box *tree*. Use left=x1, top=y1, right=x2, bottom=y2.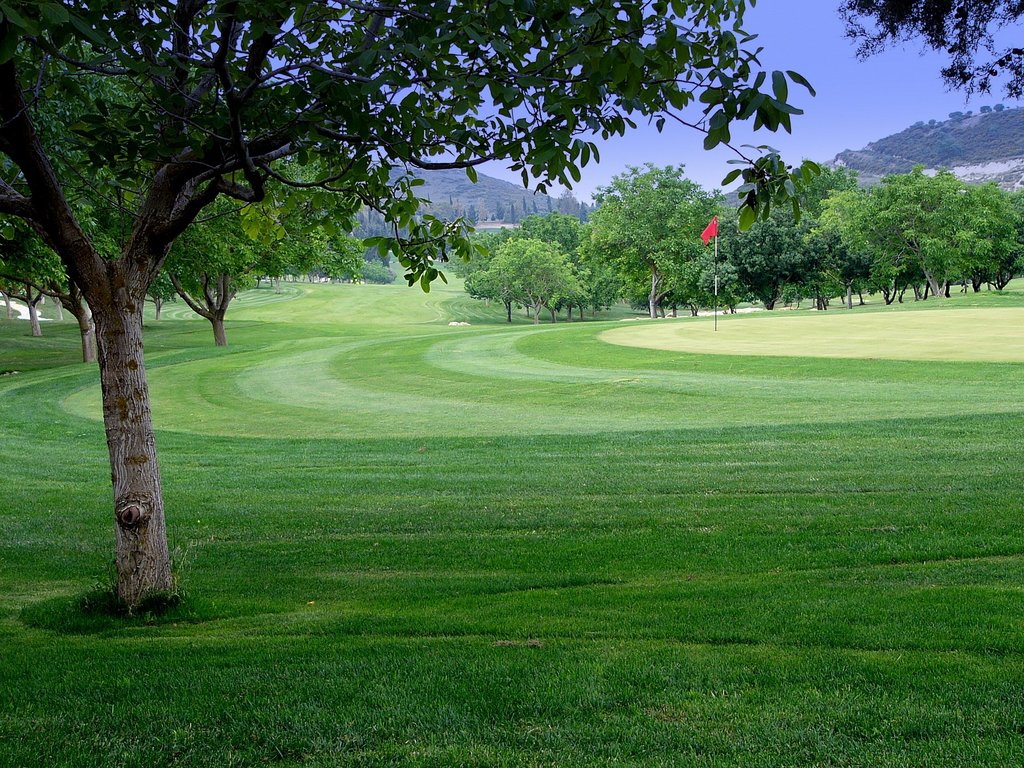
left=463, top=241, right=547, bottom=323.
